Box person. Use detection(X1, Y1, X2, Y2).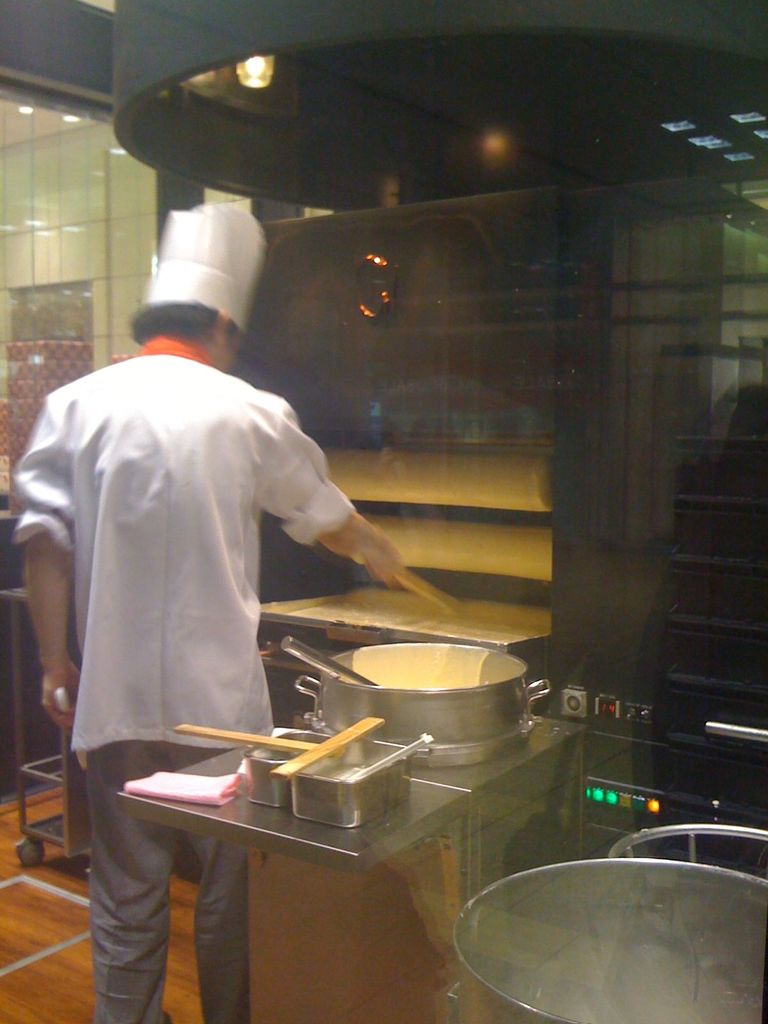
detection(67, 268, 370, 965).
